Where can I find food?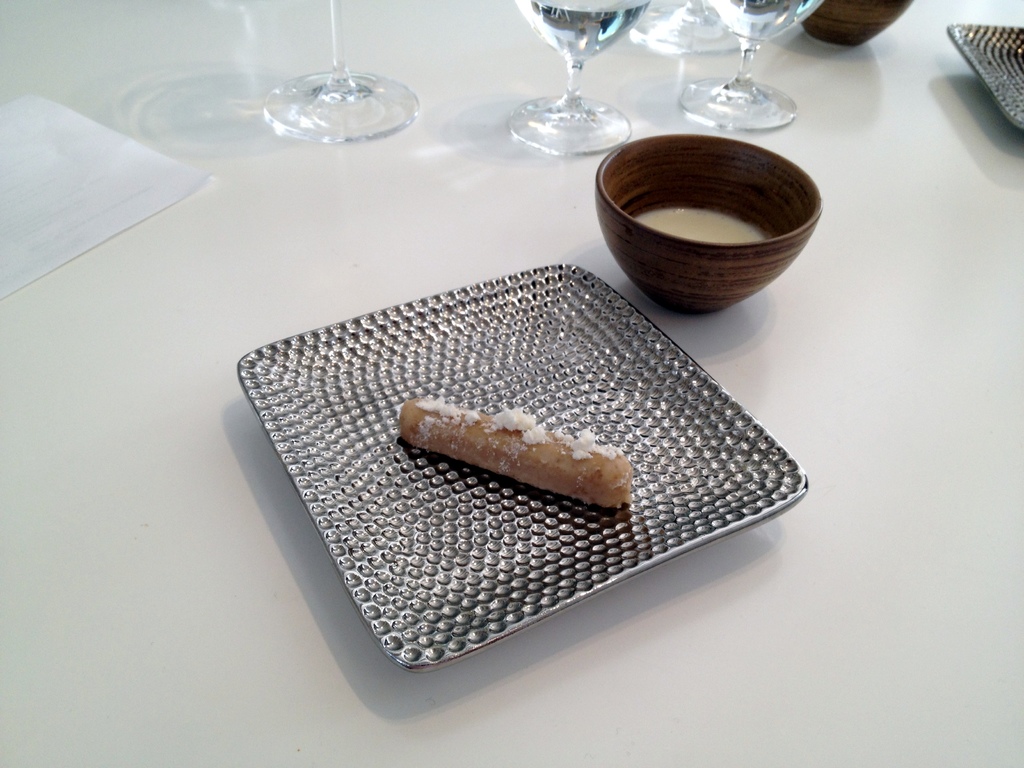
You can find it at 399, 397, 632, 477.
